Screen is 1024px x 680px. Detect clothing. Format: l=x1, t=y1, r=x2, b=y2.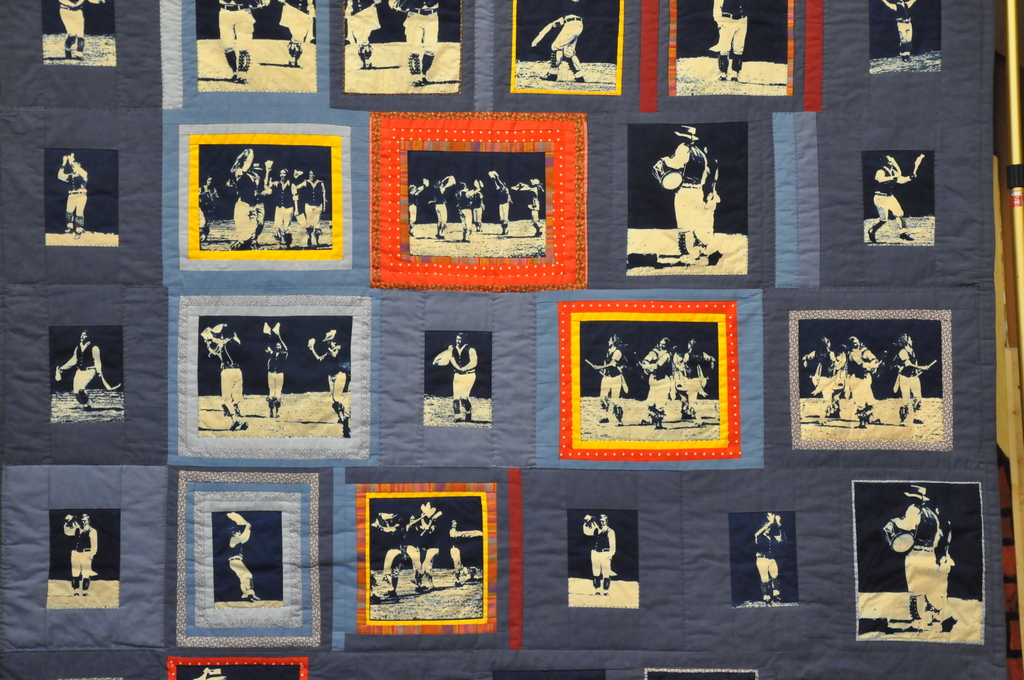
l=227, t=528, r=262, b=597.
